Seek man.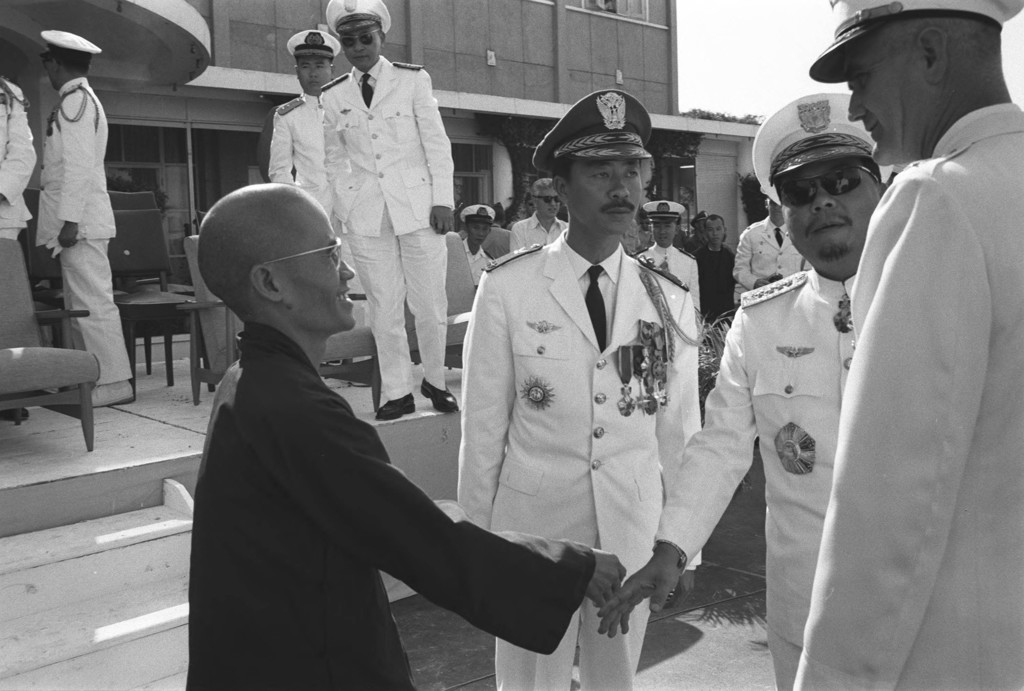
(left=35, top=26, right=135, bottom=407).
